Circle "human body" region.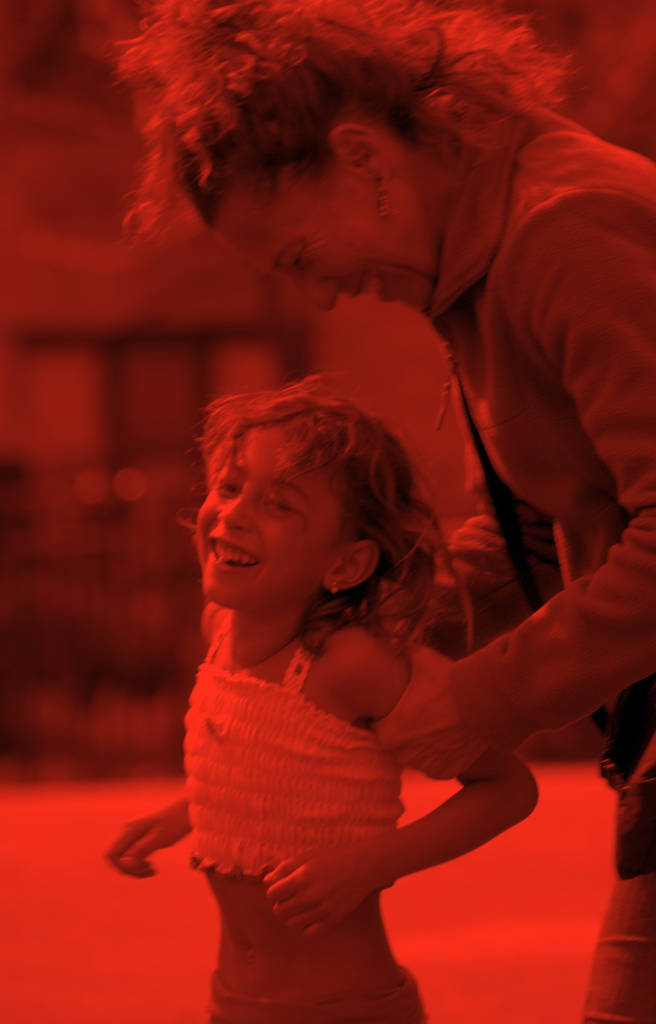
Region: 93,609,554,1023.
